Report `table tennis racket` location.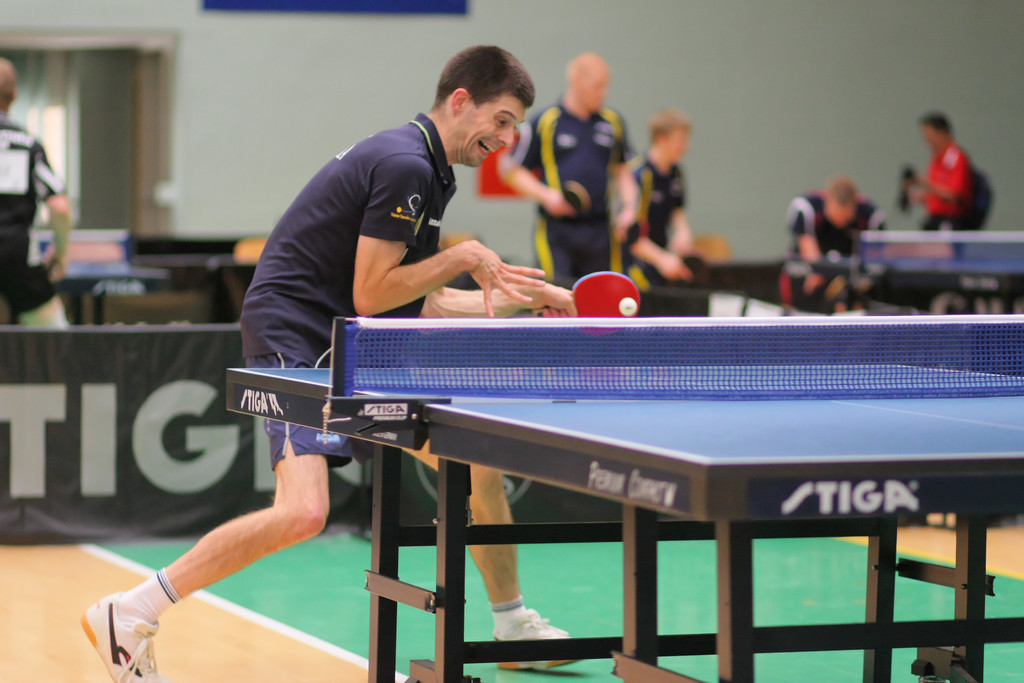
Report: <box>530,268,644,338</box>.
